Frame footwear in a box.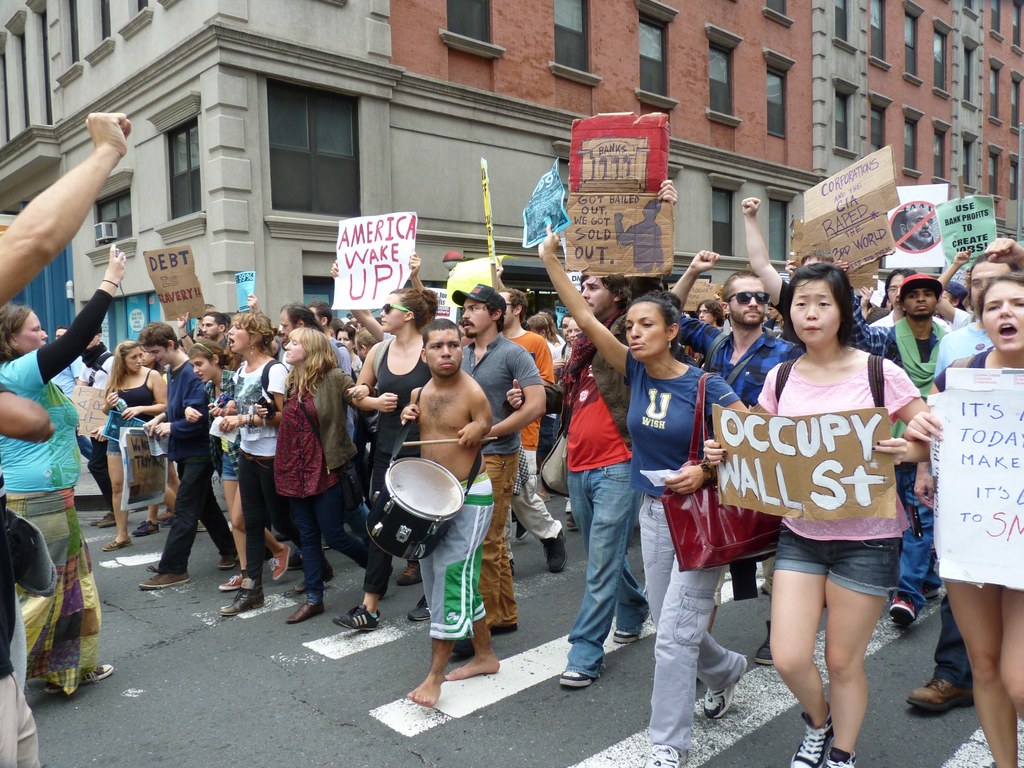
x1=220 y1=540 x2=237 y2=569.
